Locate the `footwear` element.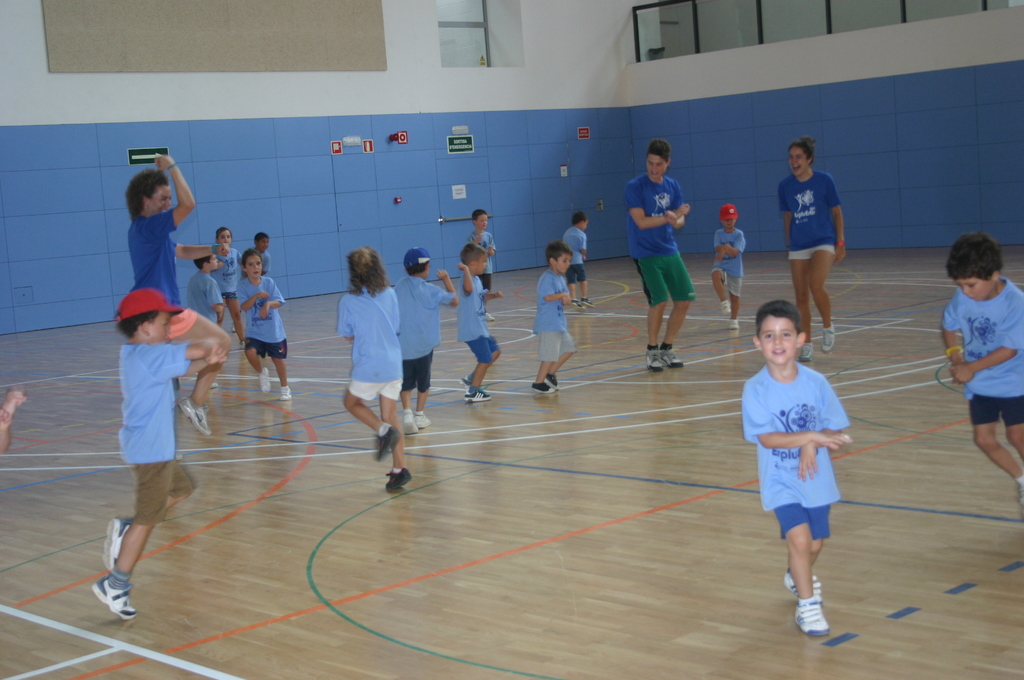
Element bbox: pyautogui.locateOnScreen(797, 339, 816, 363).
